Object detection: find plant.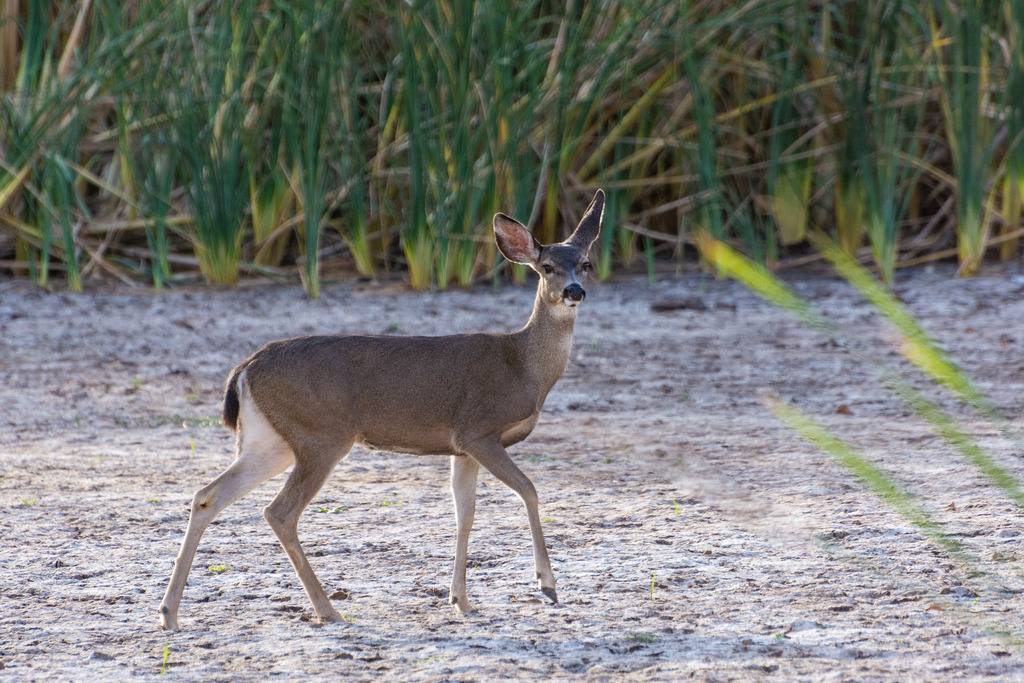
region(647, 568, 659, 601).
